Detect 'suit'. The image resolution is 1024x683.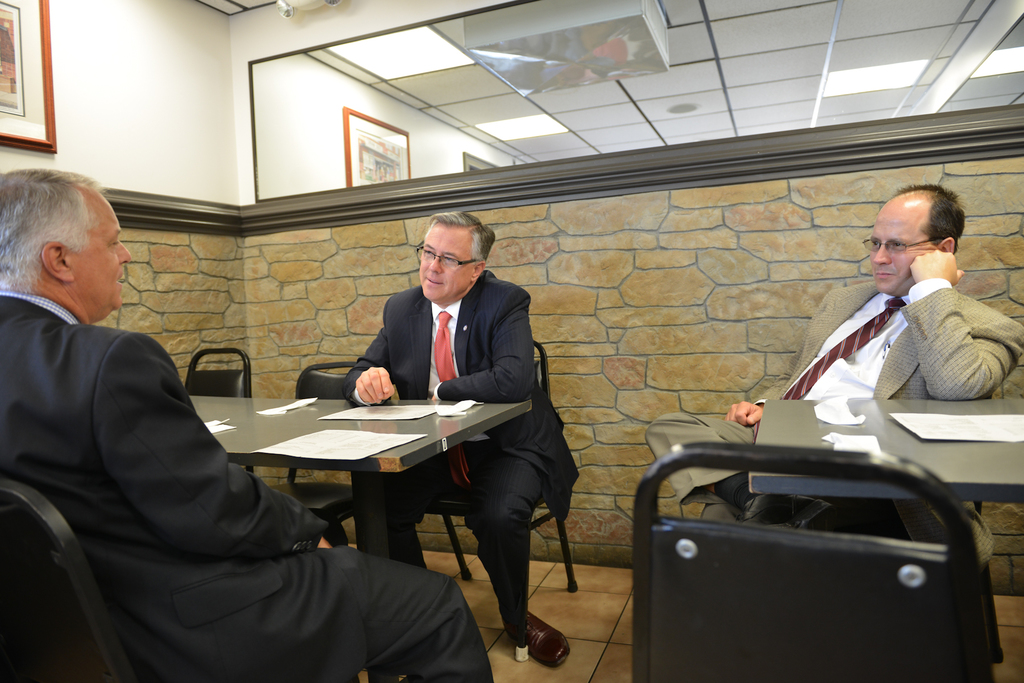
{"x1": 15, "y1": 224, "x2": 403, "y2": 671}.
